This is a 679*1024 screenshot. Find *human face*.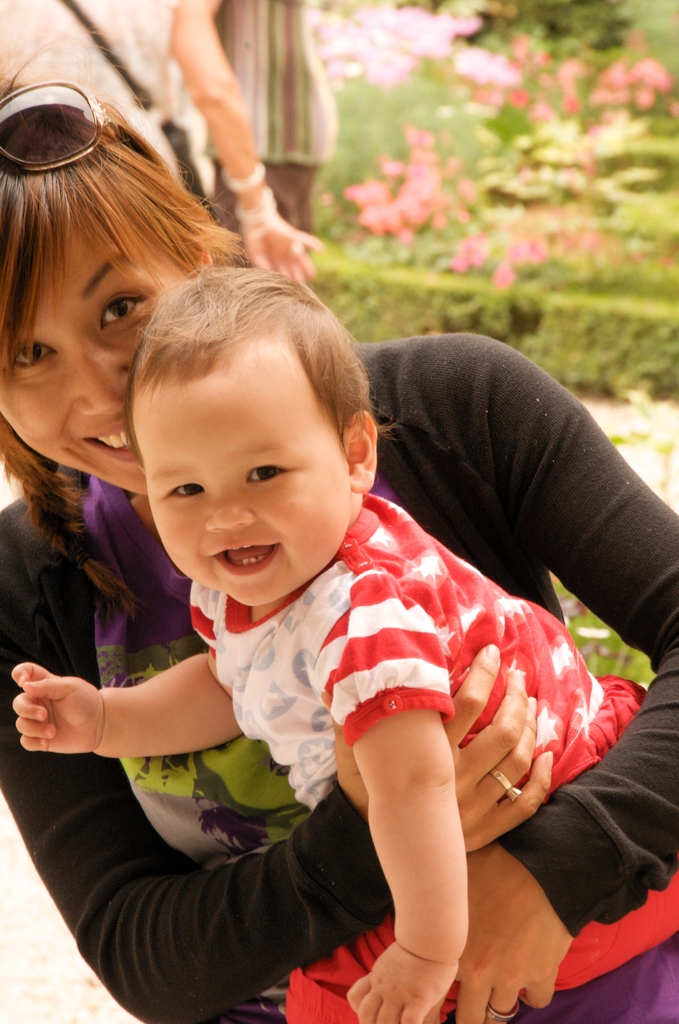
Bounding box: 135, 351, 357, 608.
